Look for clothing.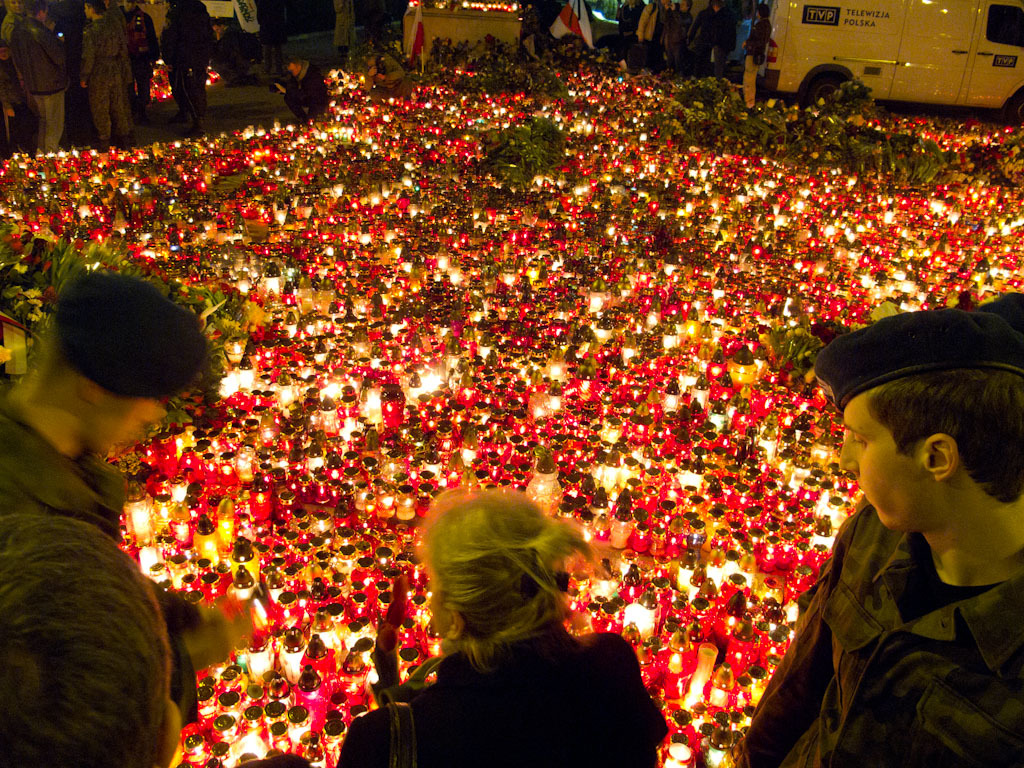
Found: BBox(117, 5, 159, 117).
